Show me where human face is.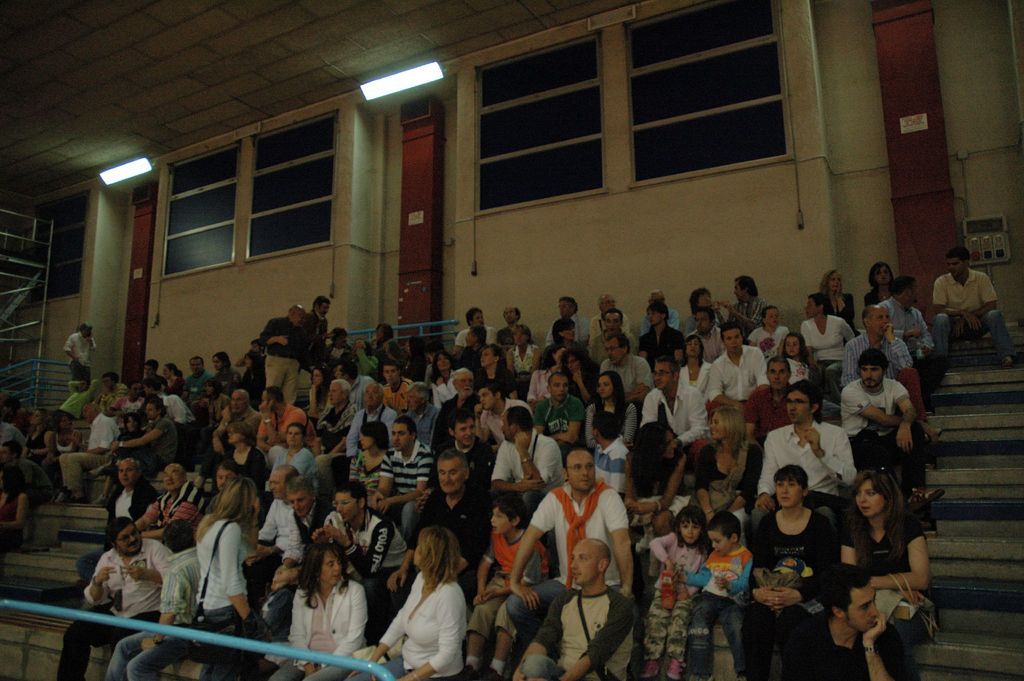
human face is at <box>227,424,241,444</box>.
